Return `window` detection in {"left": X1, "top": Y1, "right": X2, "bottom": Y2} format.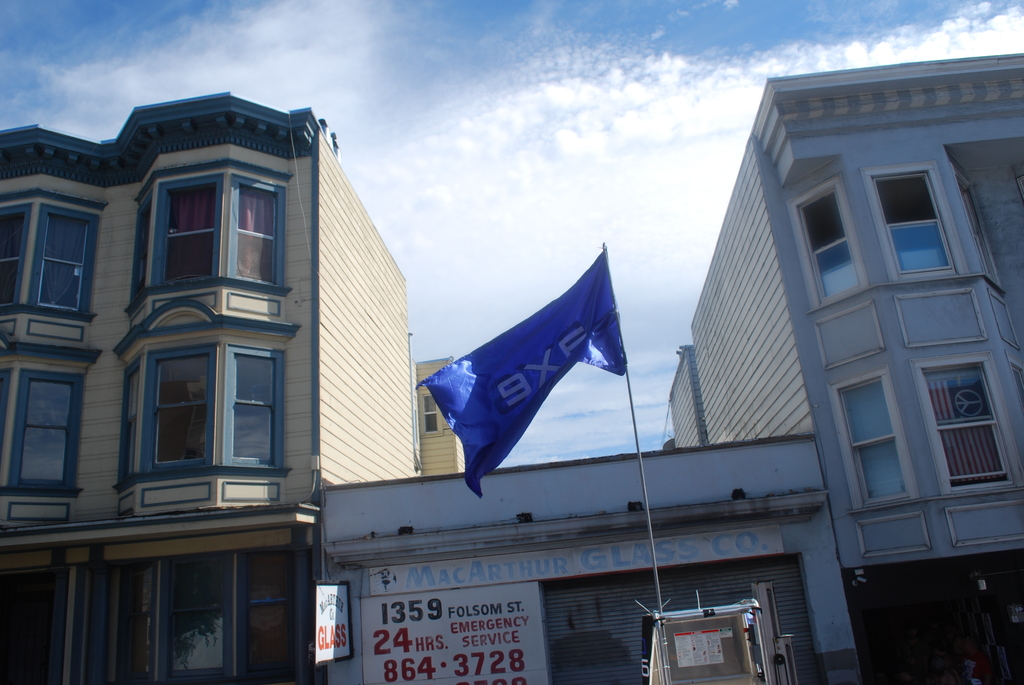
{"left": 794, "top": 179, "right": 866, "bottom": 308}.
